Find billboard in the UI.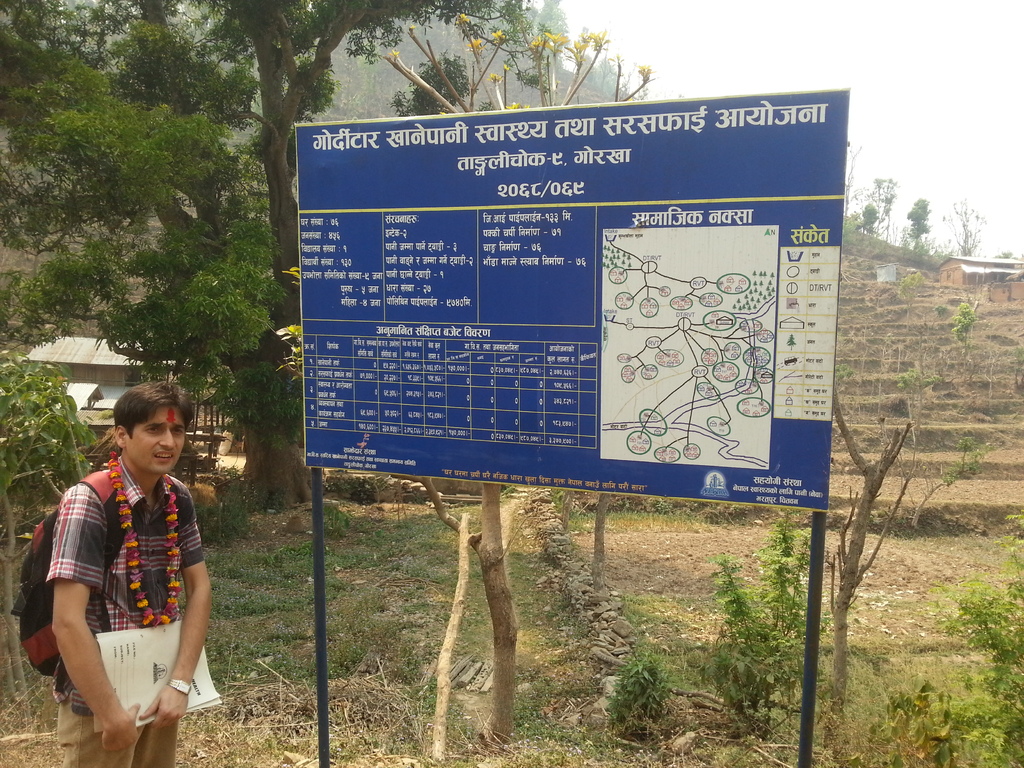
UI element at [x1=268, y1=83, x2=851, y2=540].
